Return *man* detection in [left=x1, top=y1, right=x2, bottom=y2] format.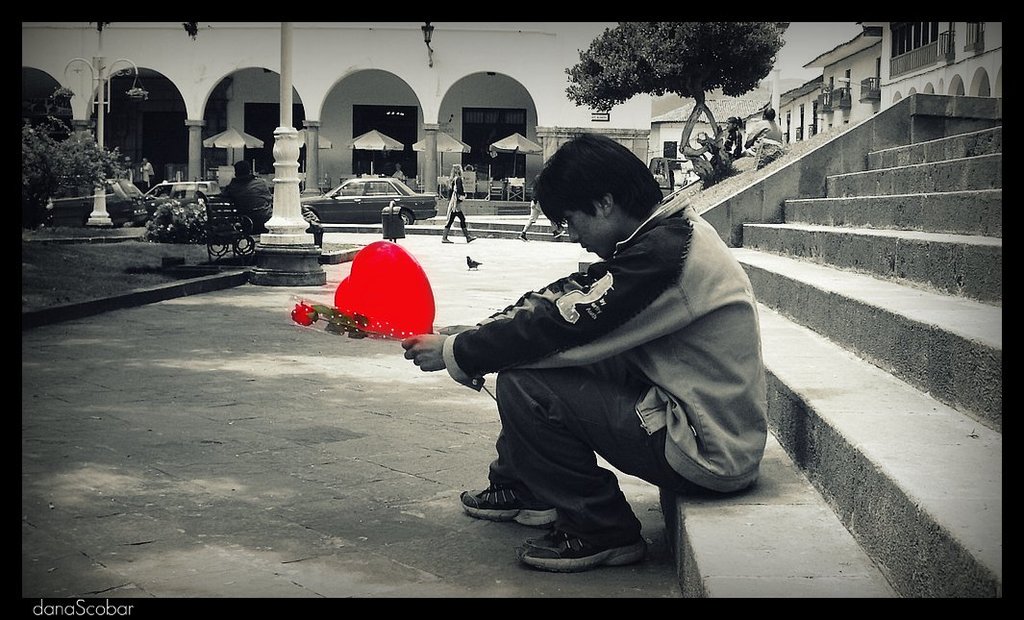
[left=420, top=143, right=765, bottom=568].
